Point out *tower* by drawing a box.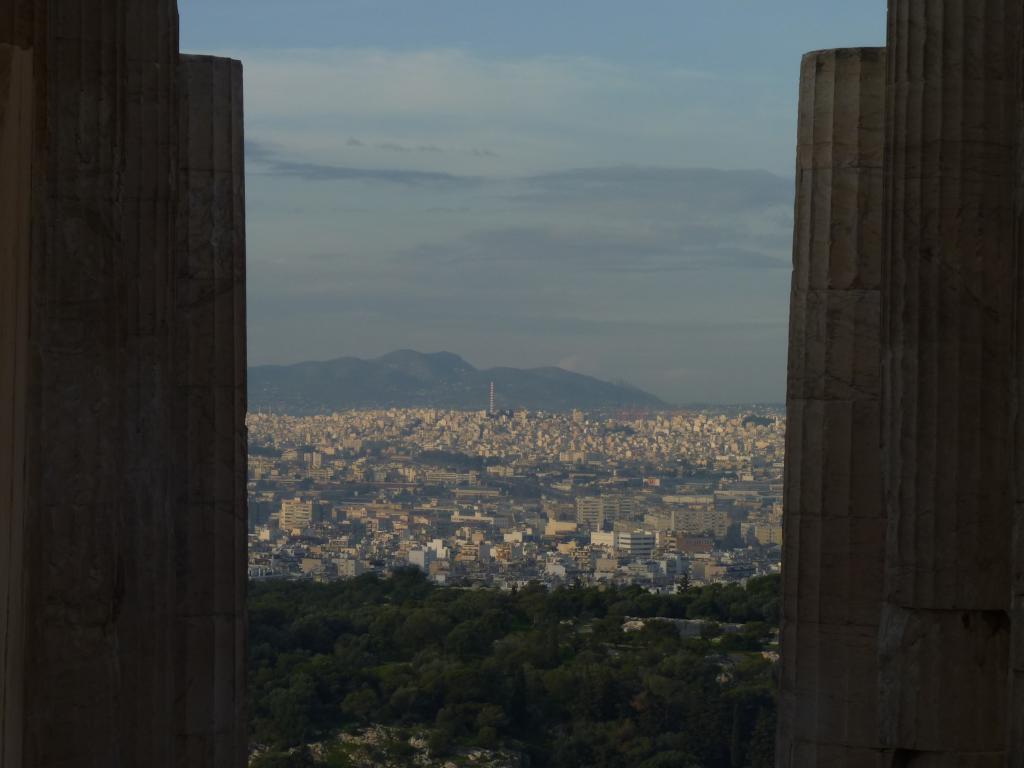
BBox(644, 495, 725, 545).
